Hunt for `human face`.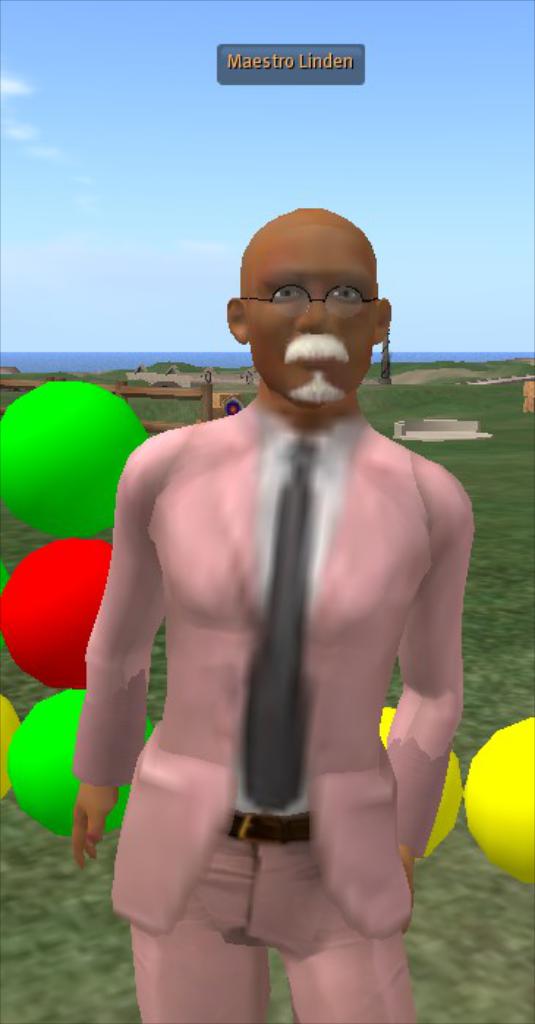
Hunted down at Rect(255, 251, 375, 411).
